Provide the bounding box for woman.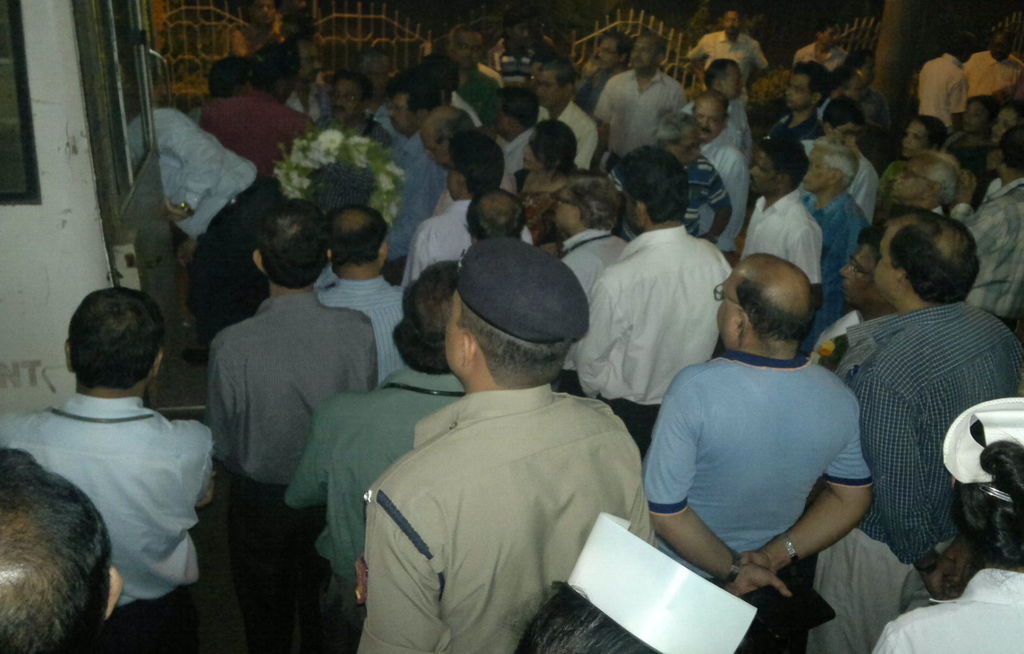
511,119,583,258.
